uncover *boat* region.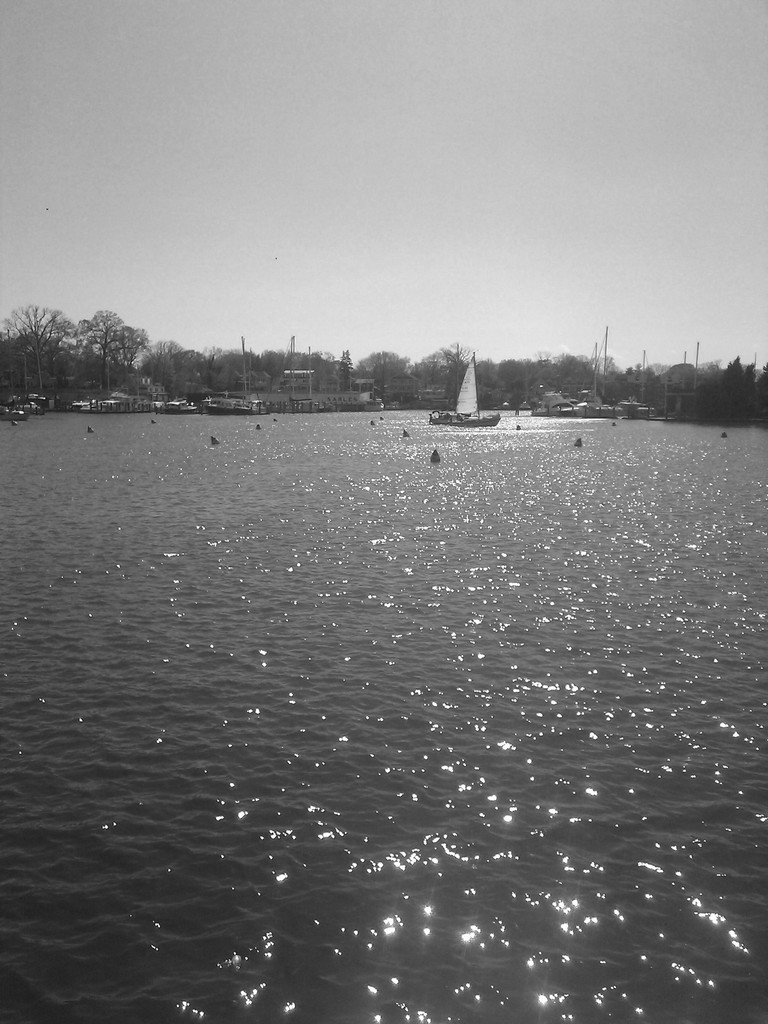
Uncovered: (165,403,198,413).
